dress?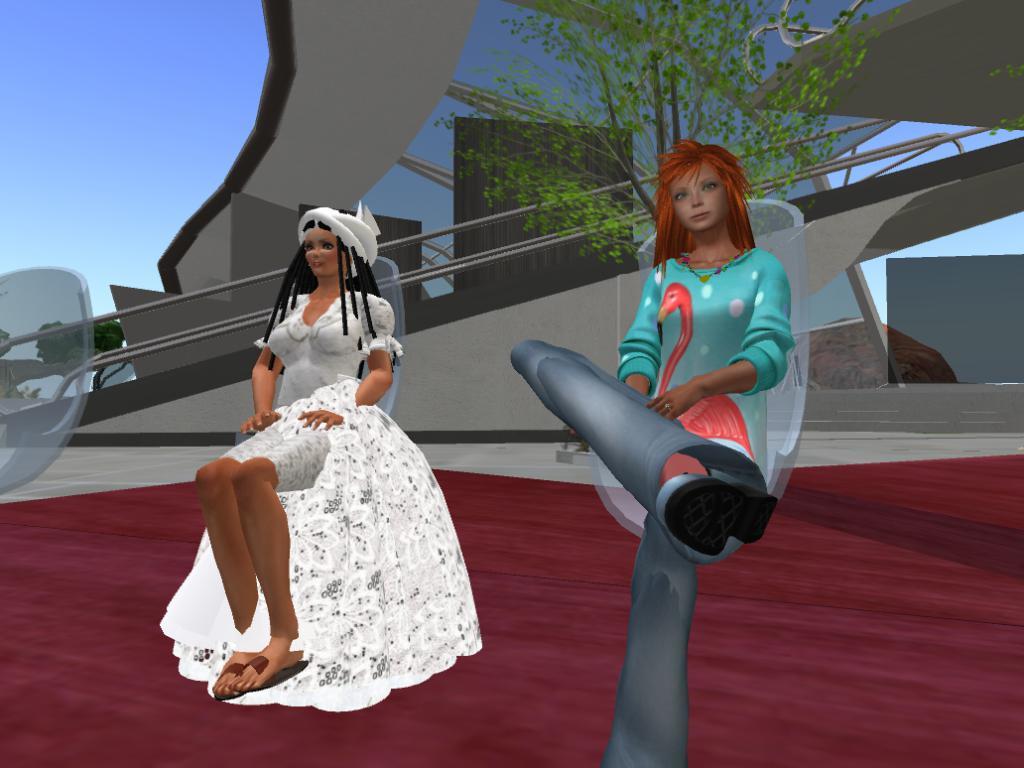
pyautogui.locateOnScreen(220, 290, 407, 492)
